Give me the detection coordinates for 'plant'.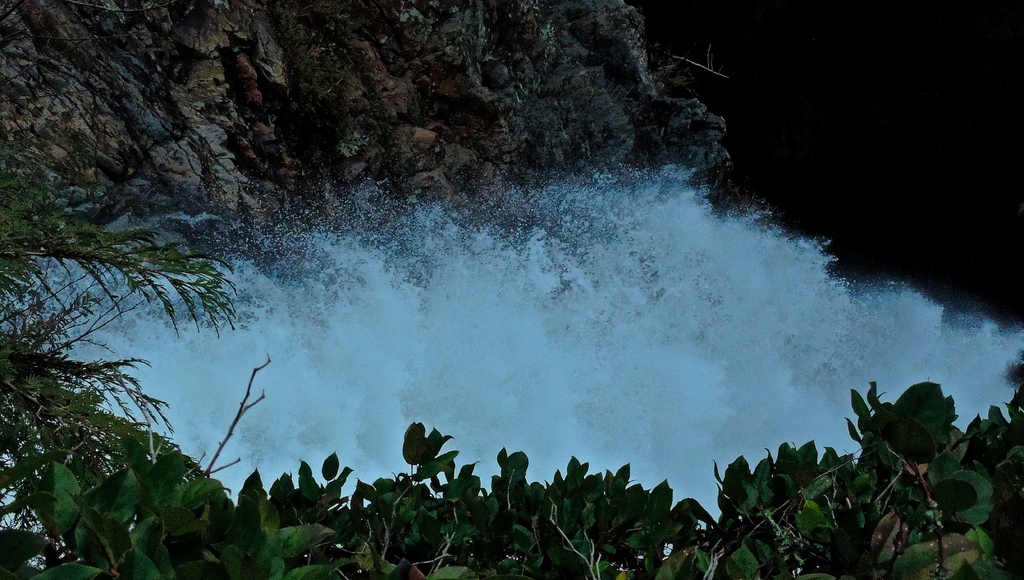
region(0, 0, 273, 519).
